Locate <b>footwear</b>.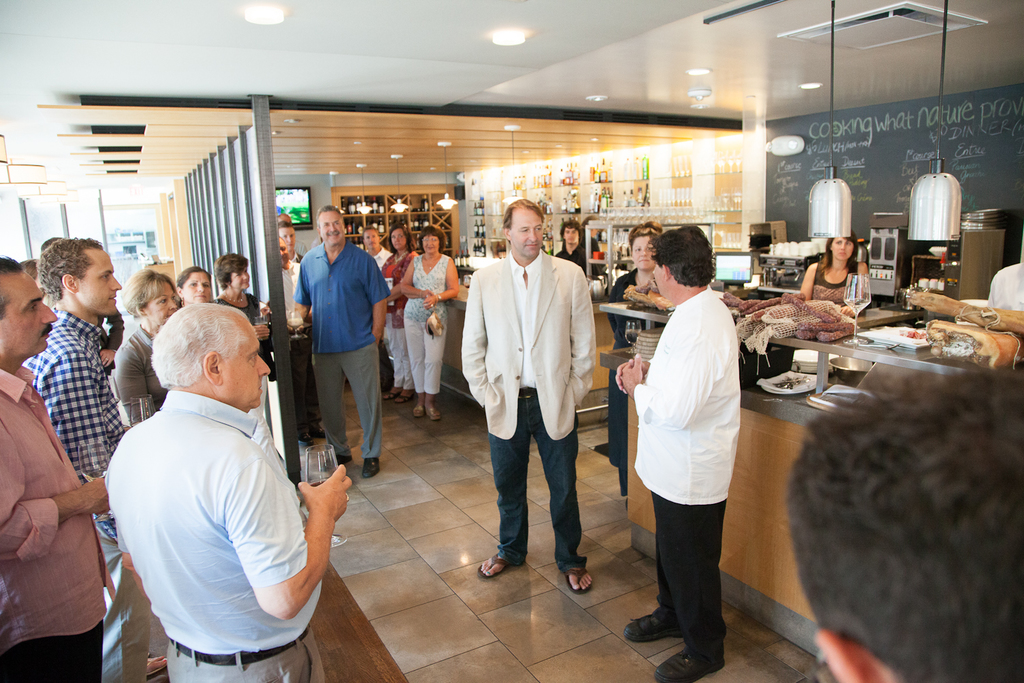
Bounding box: 653,649,711,682.
